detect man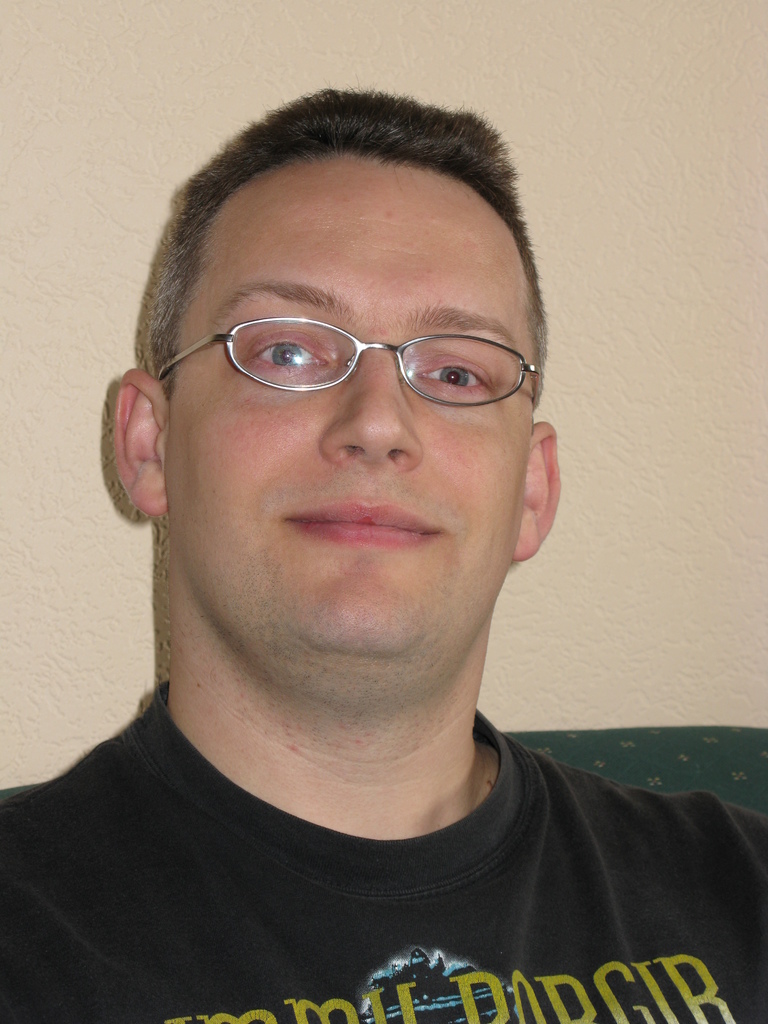
rect(0, 91, 767, 1023)
